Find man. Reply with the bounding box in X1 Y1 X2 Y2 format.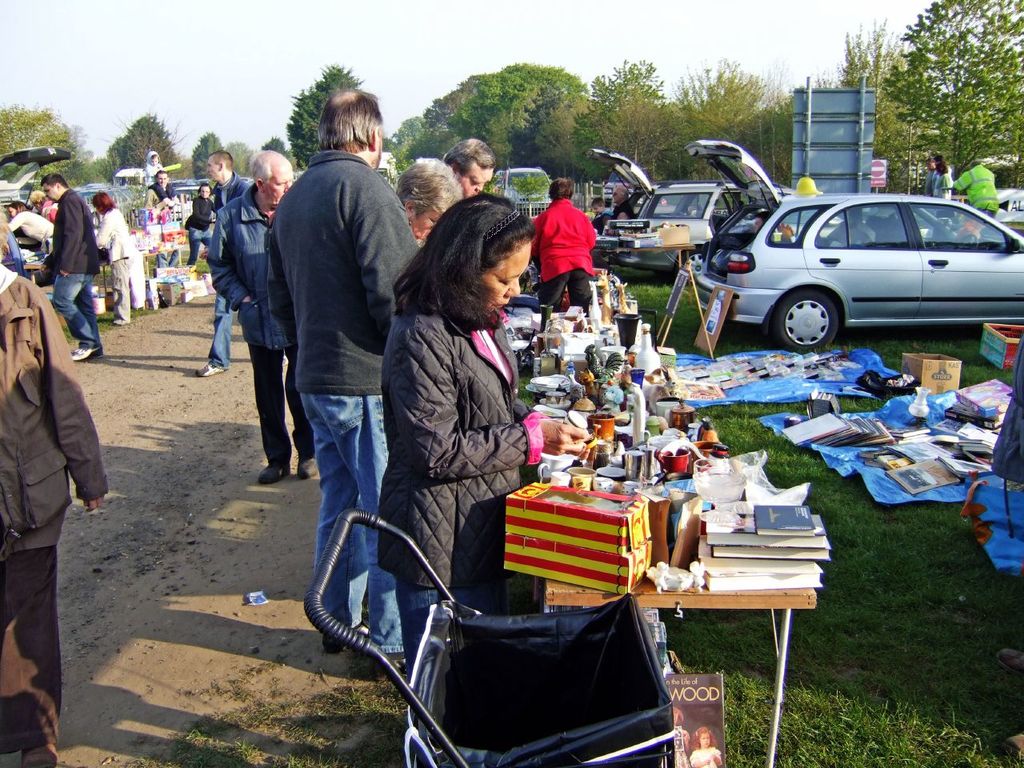
206 145 317 483.
